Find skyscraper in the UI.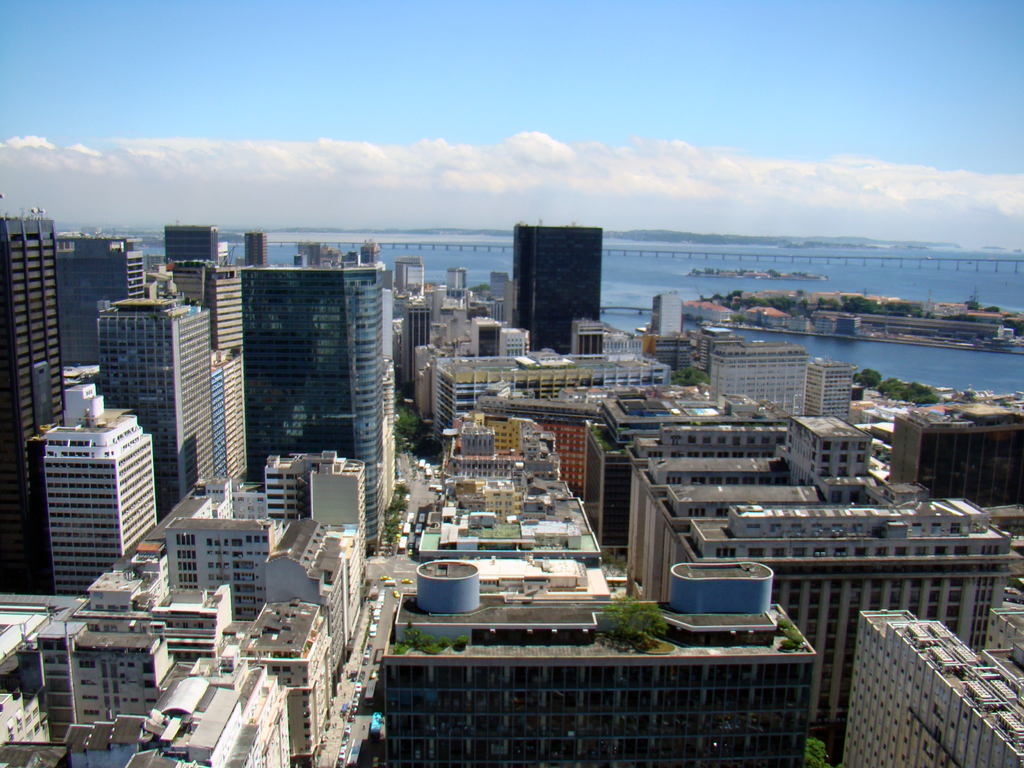
UI element at <region>33, 381, 165, 602</region>.
